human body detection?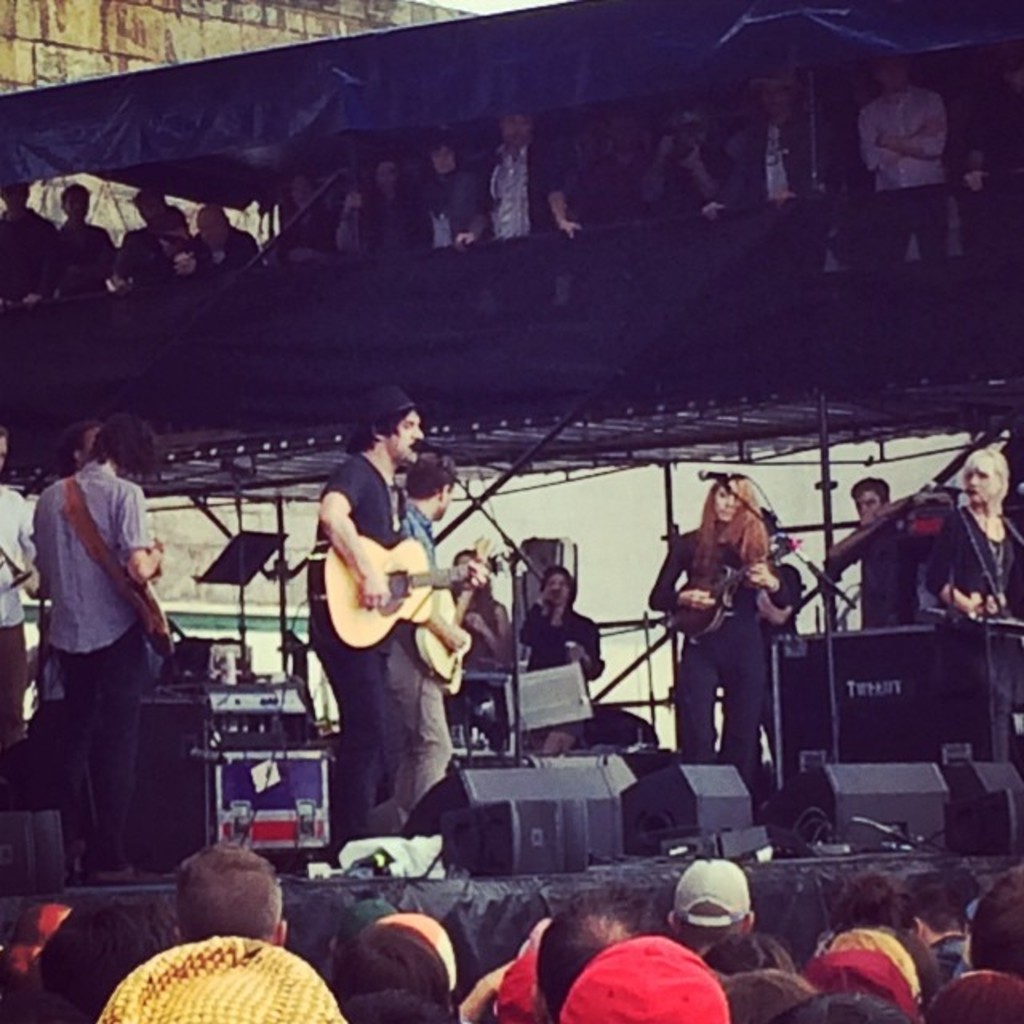
<region>179, 850, 264, 941</region>
